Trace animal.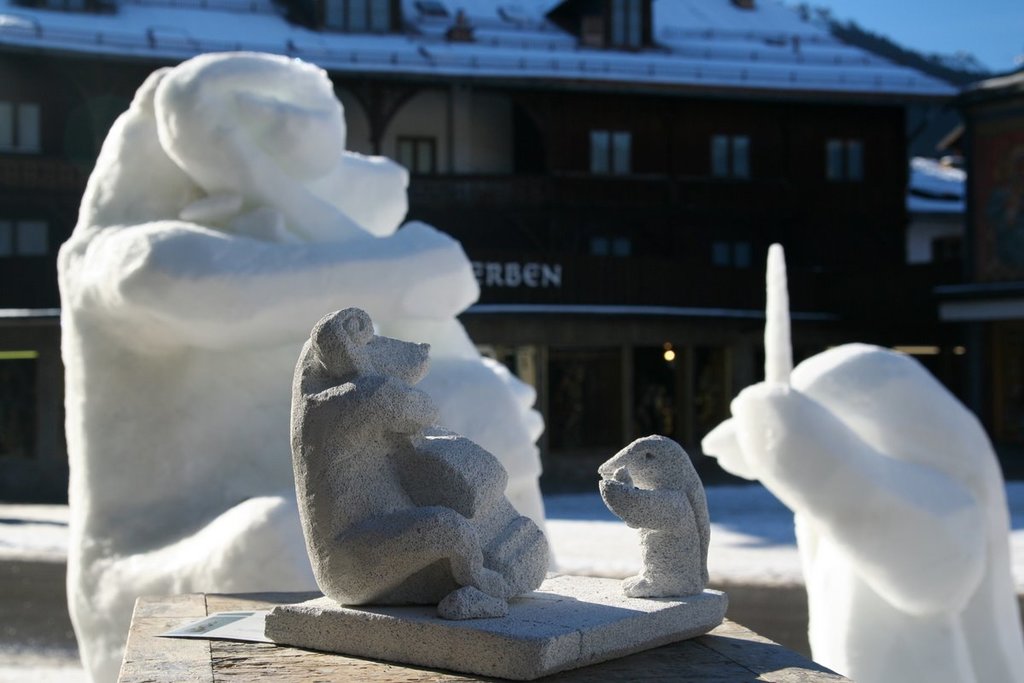
Traced to <box>290,302,561,613</box>.
